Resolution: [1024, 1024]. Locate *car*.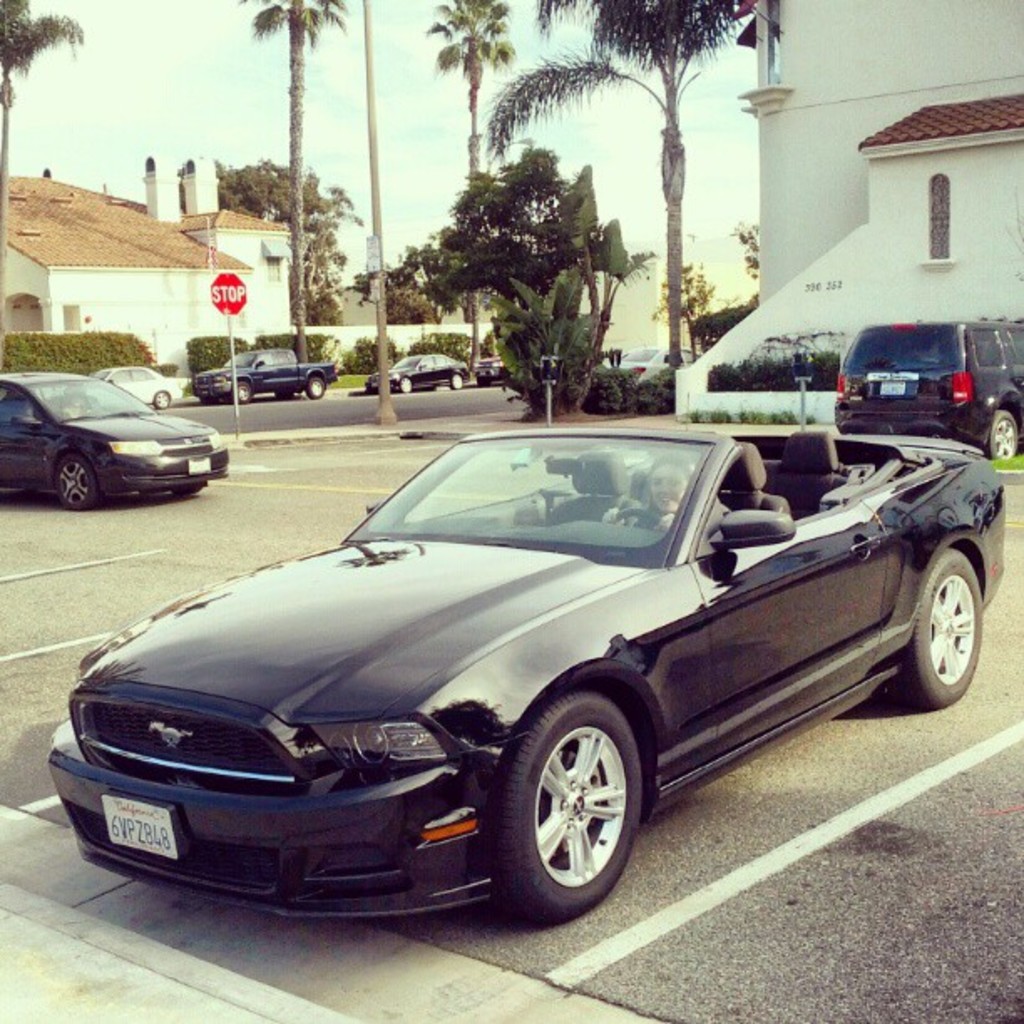
<box>54,405,1002,934</box>.
